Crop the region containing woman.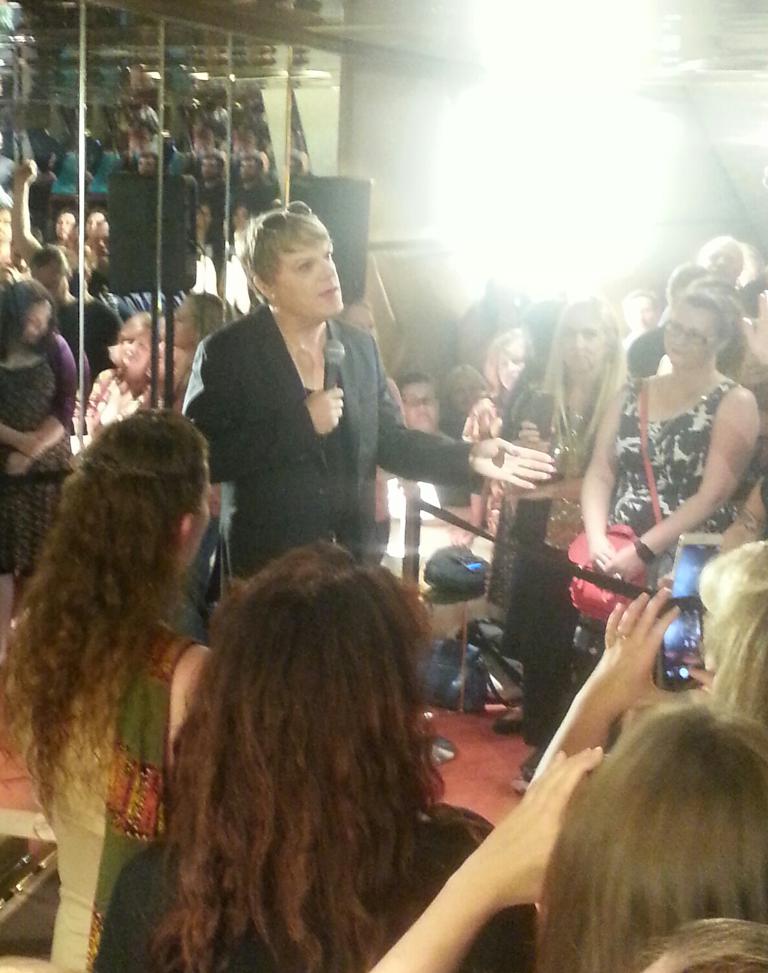
Crop region: [0,412,213,972].
